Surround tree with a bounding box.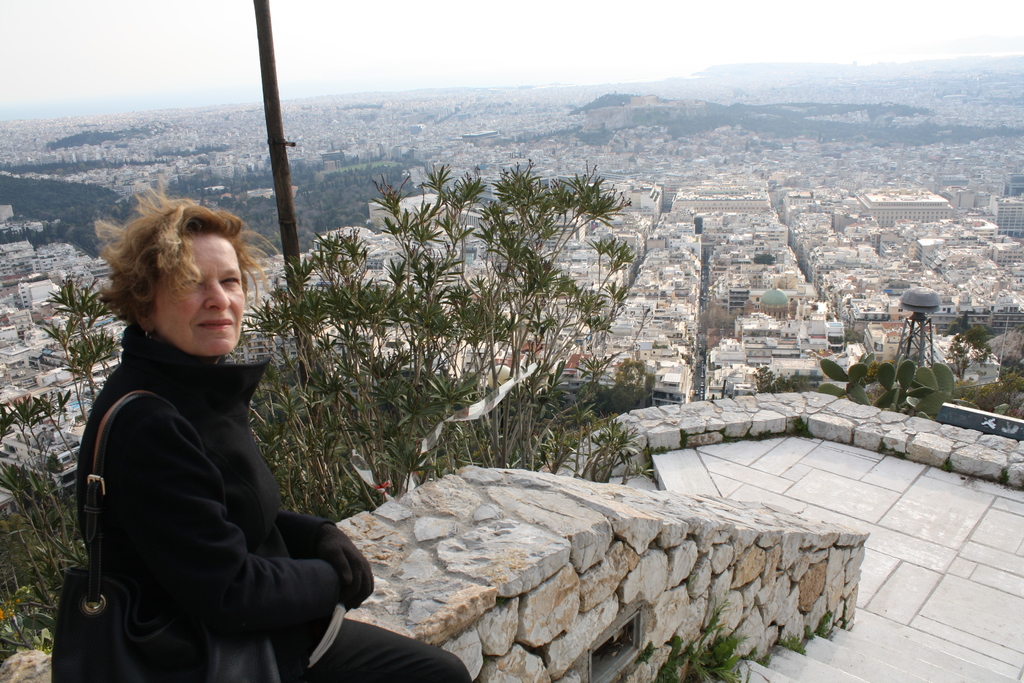
740:360:824:399.
